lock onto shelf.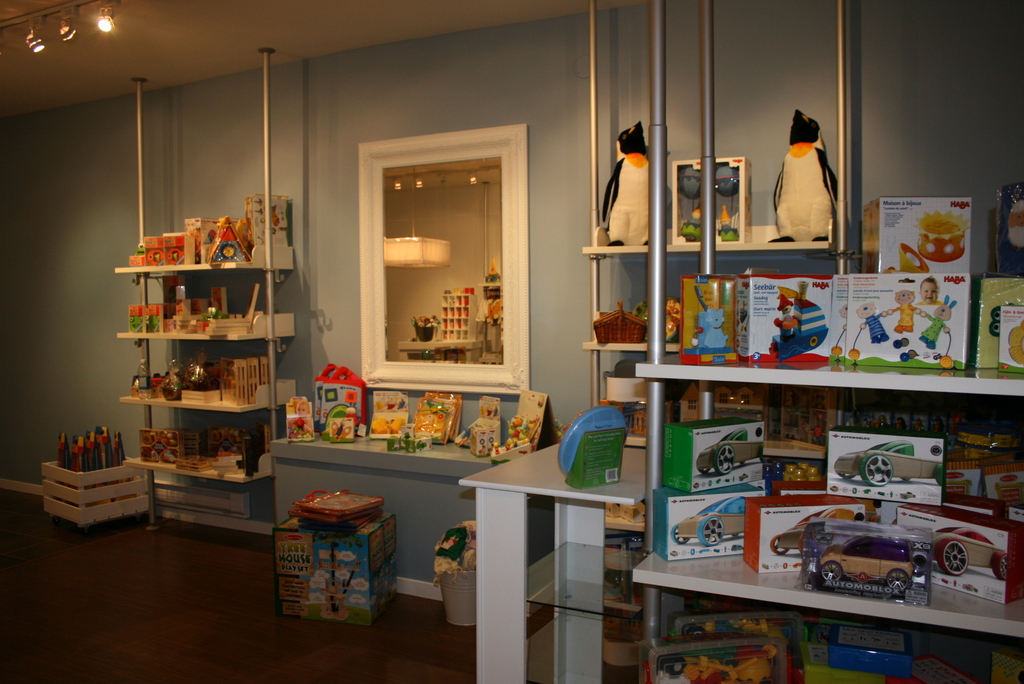
Locked: {"left": 591, "top": 329, "right": 697, "bottom": 348}.
